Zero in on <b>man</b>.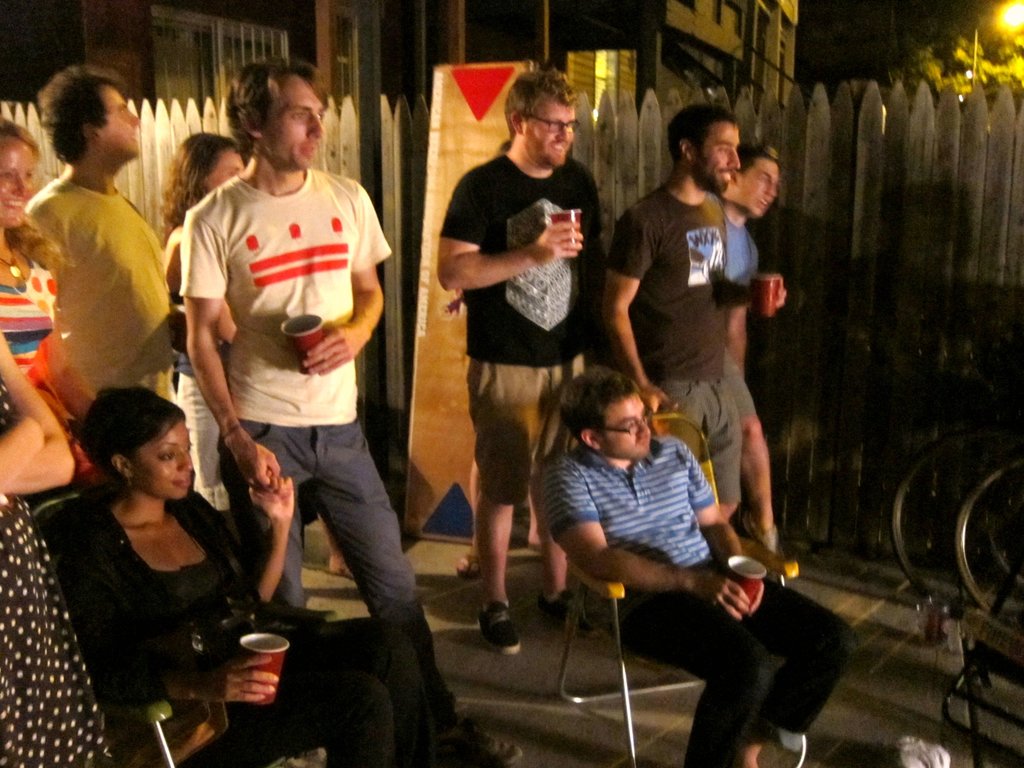
Zeroed in: (left=540, top=359, right=853, bottom=767).
